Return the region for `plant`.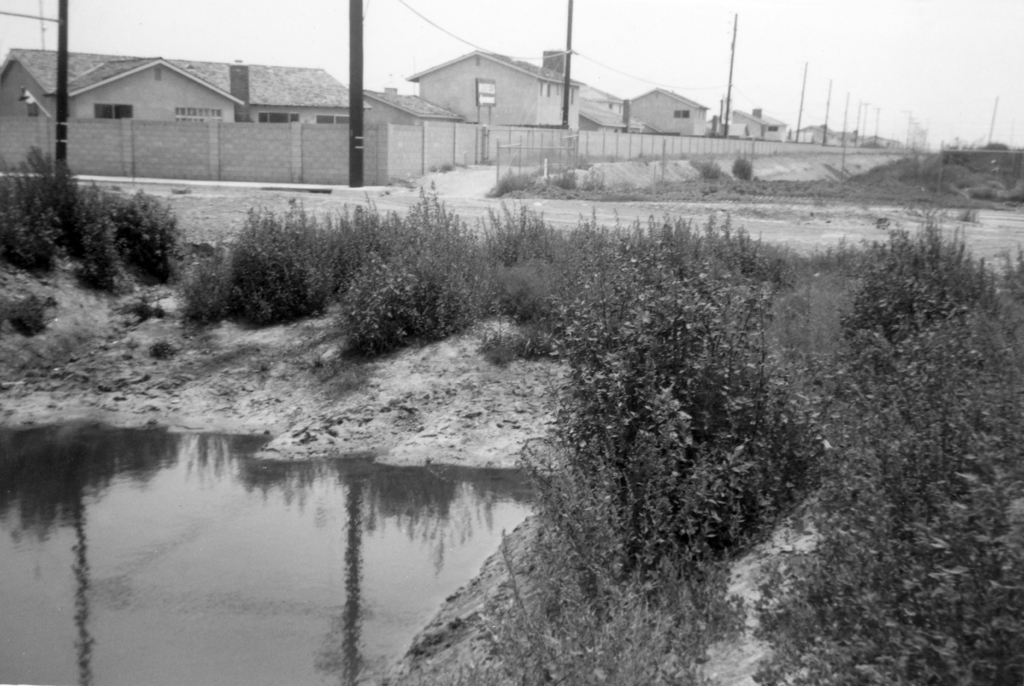
bbox=(178, 247, 225, 346).
